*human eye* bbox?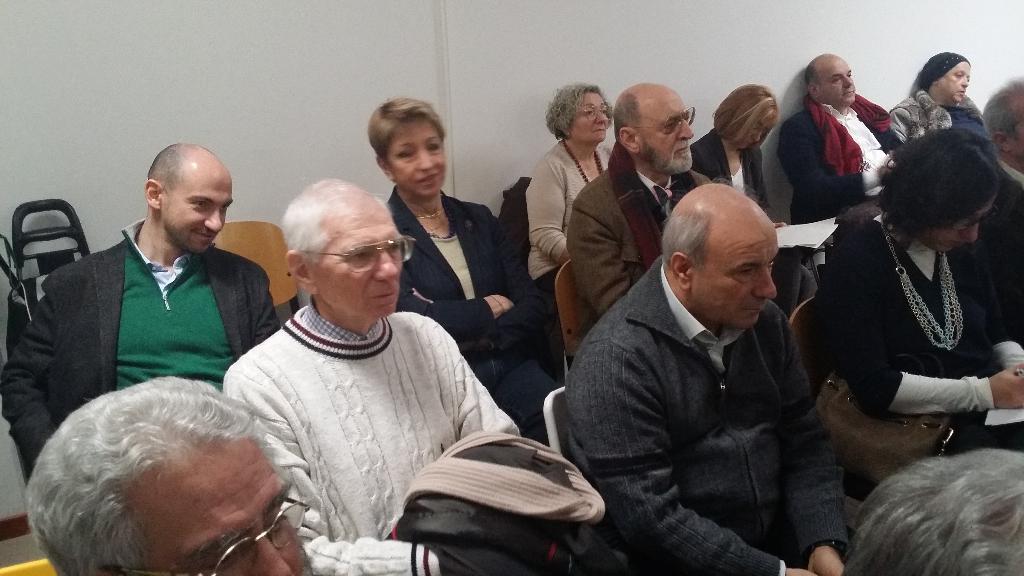
box(967, 75, 971, 84)
